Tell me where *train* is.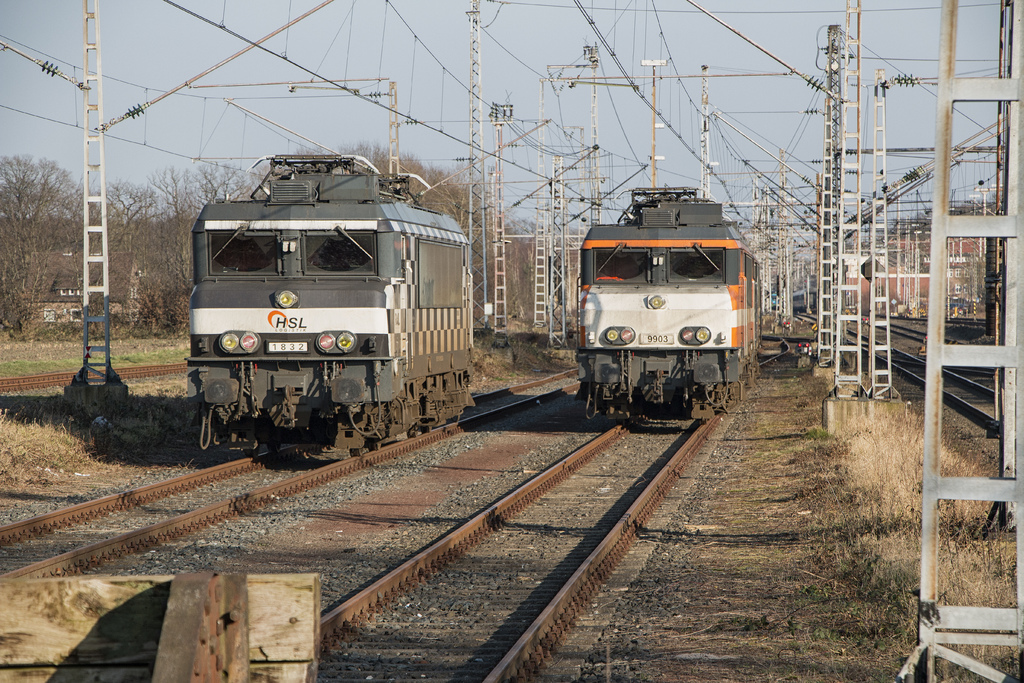
*train* is at pyautogui.locateOnScreen(574, 185, 778, 419).
